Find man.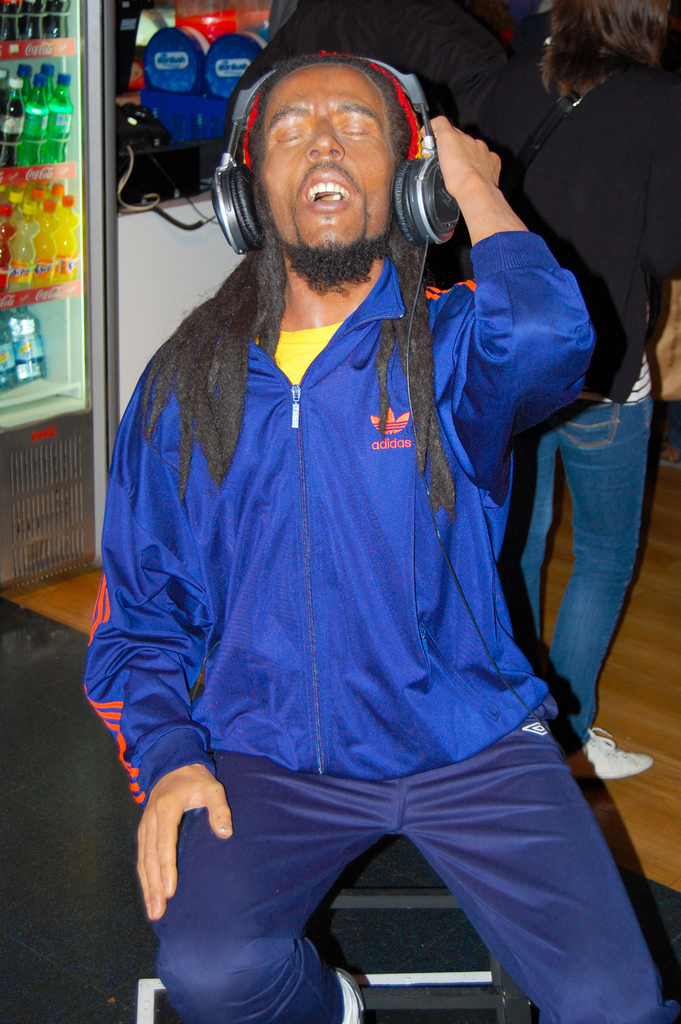
box=[79, 0, 637, 1008].
